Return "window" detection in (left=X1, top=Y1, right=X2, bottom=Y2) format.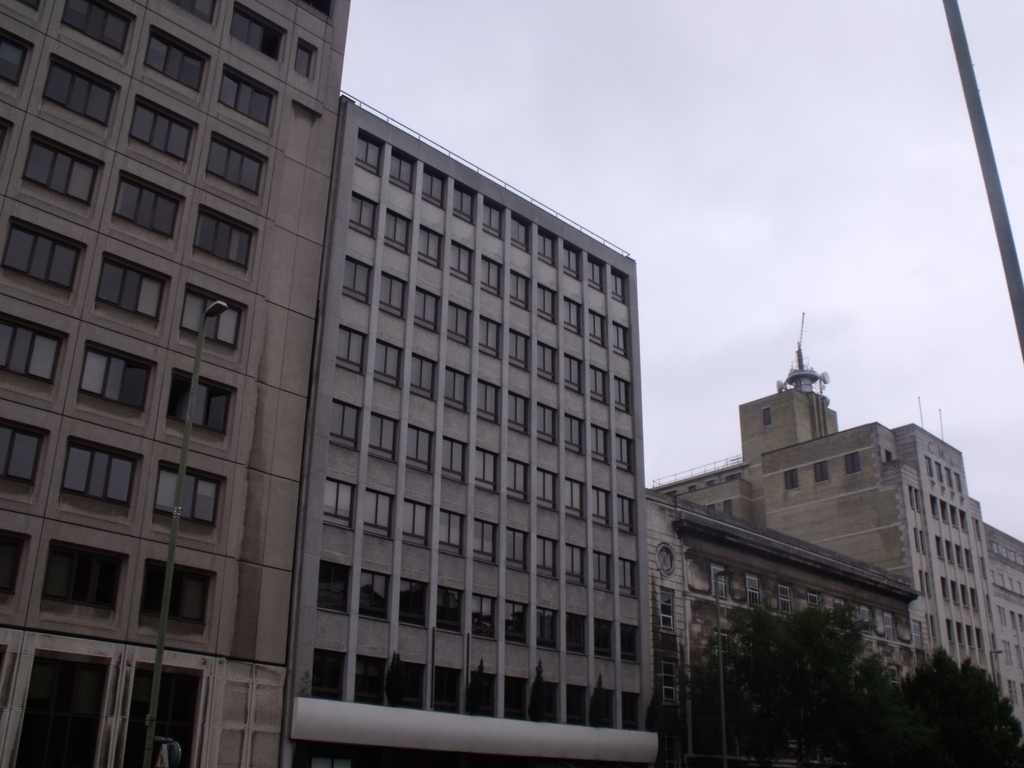
(left=762, top=408, right=770, bottom=424).
